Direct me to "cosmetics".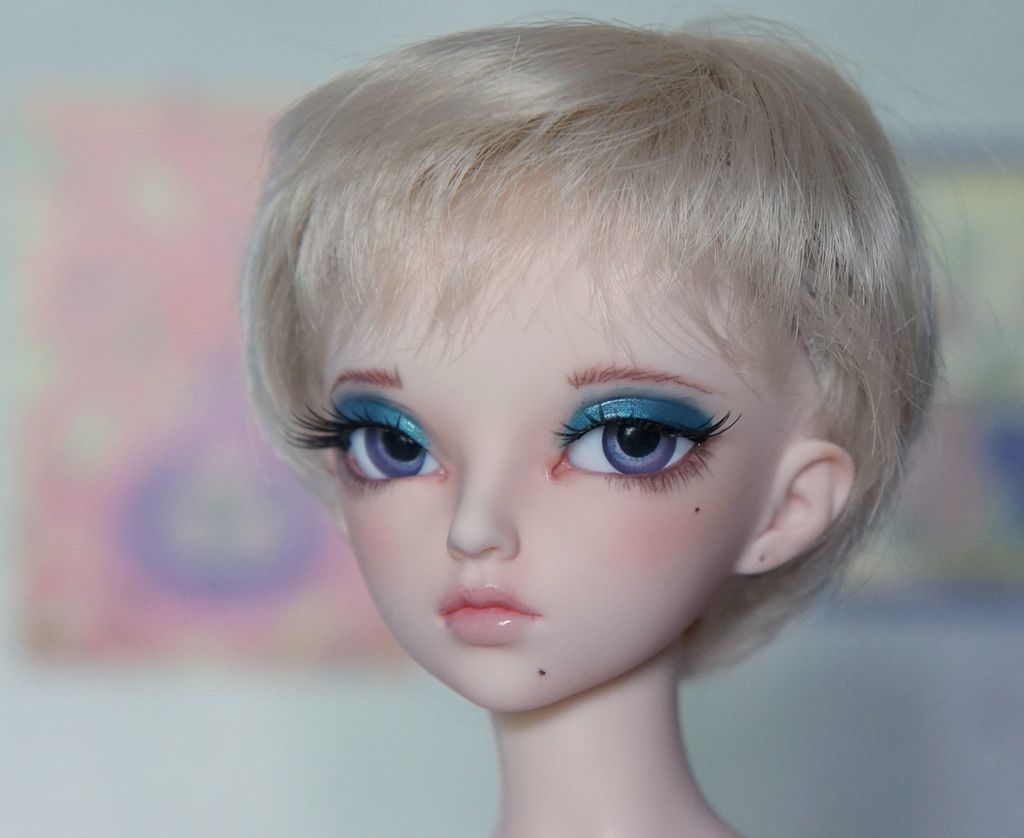
Direction: BBox(561, 402, 719, 488).
